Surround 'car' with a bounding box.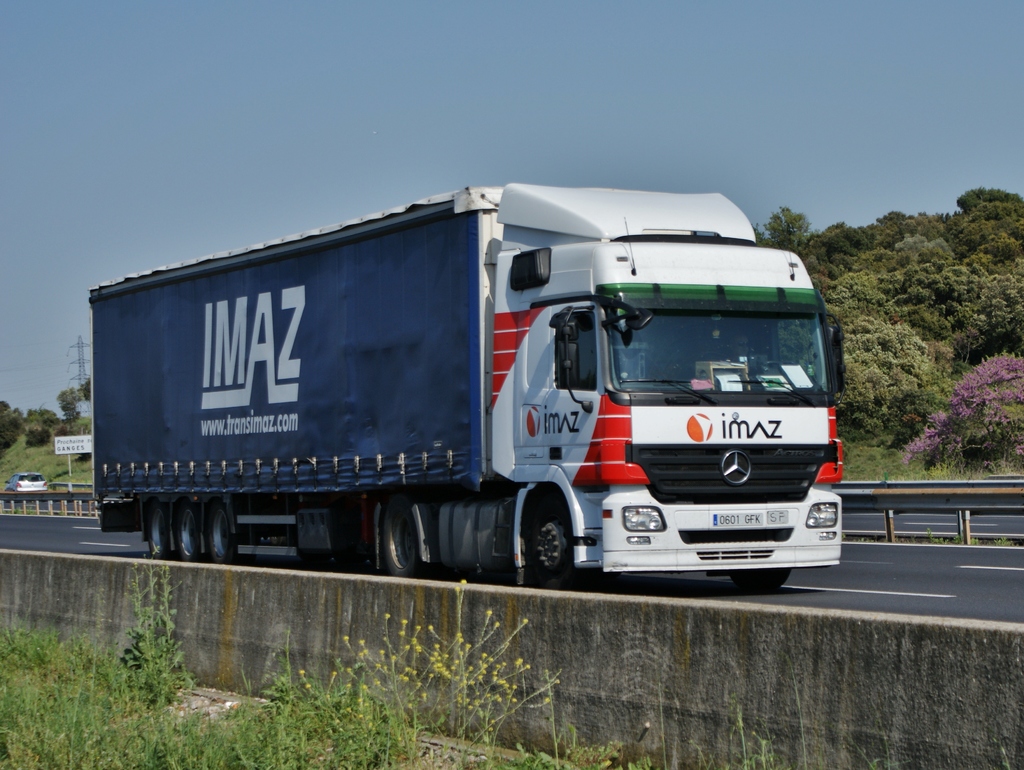
{"x1": 4, "y1": 474, "x2": 50, "y2": 492}.
